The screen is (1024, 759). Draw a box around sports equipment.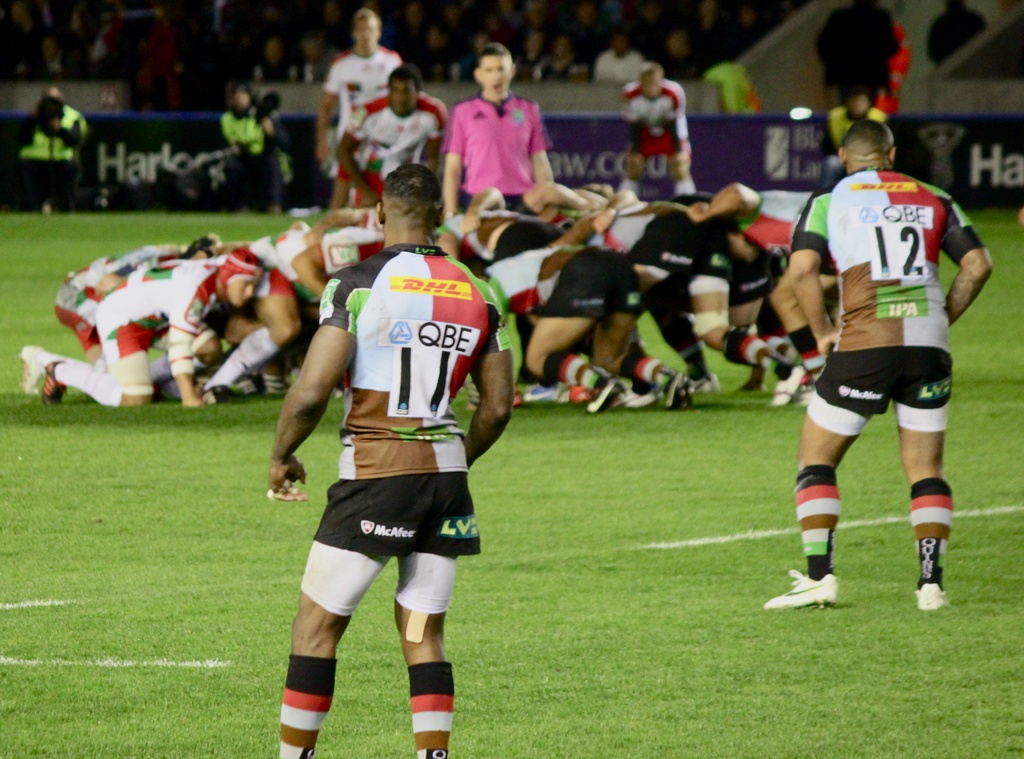
left=511, top=387, right=525, bottom=411.
